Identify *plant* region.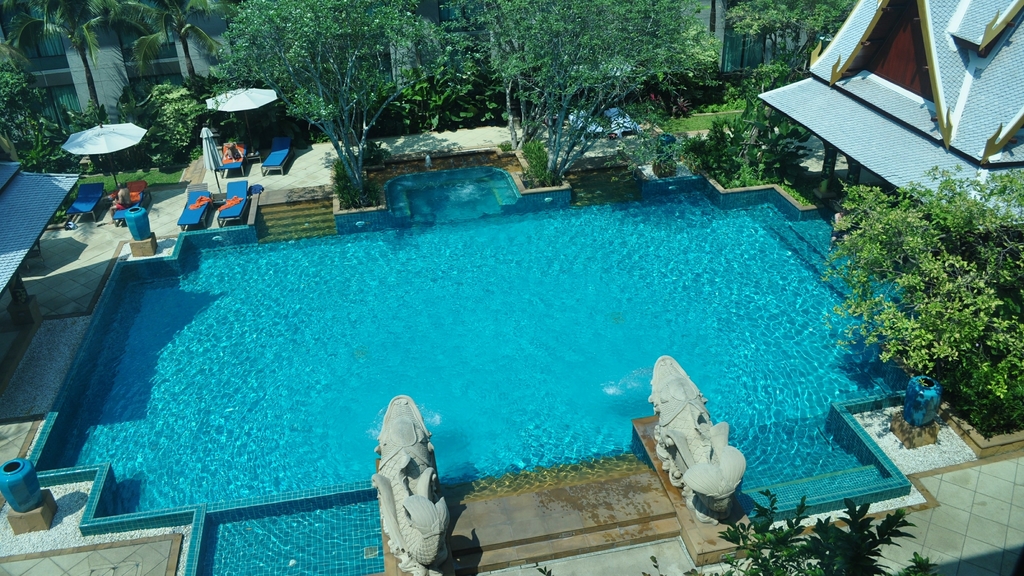
Region: locate(723, 474, 944, 575).
